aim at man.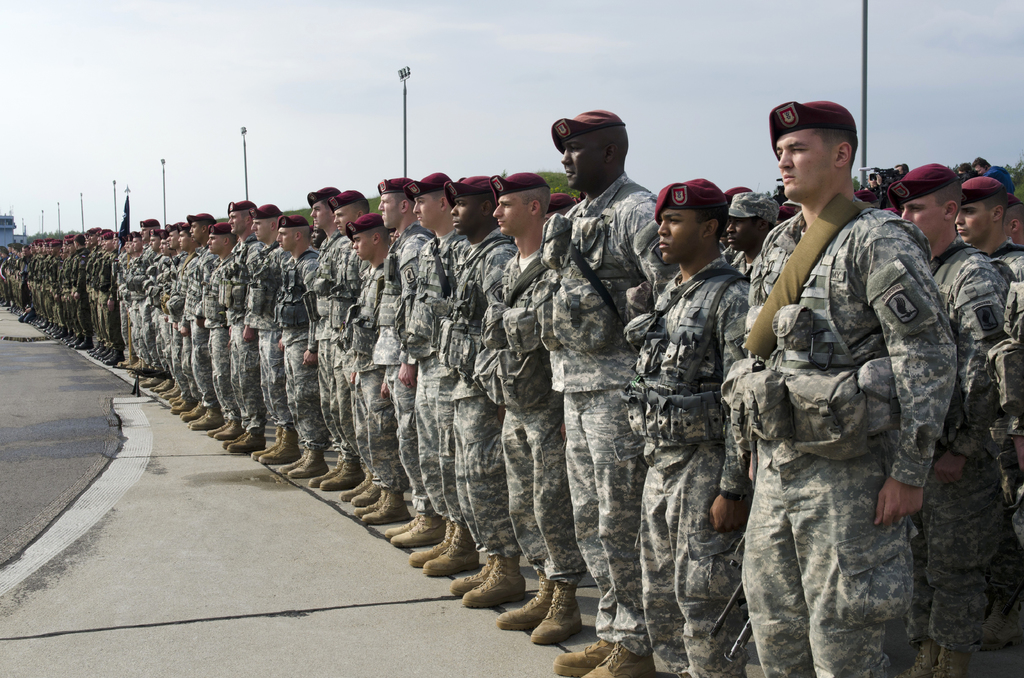
Aimed at select_region(408, 195, 518, 579).
